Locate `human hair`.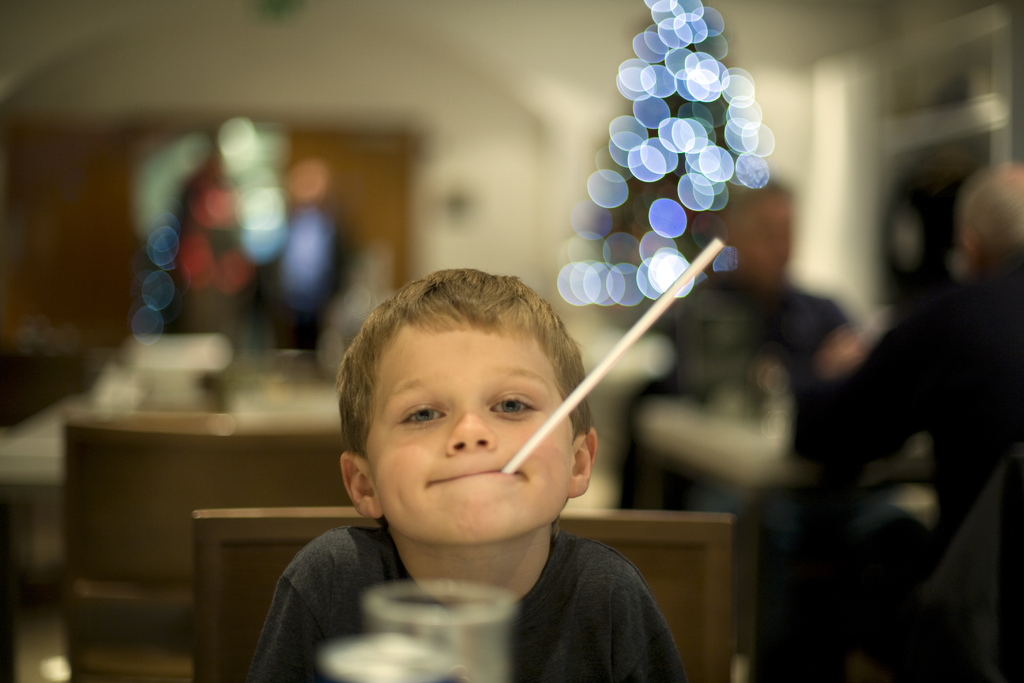
Bounding box: Rect(961, 168, 1023, 257).
